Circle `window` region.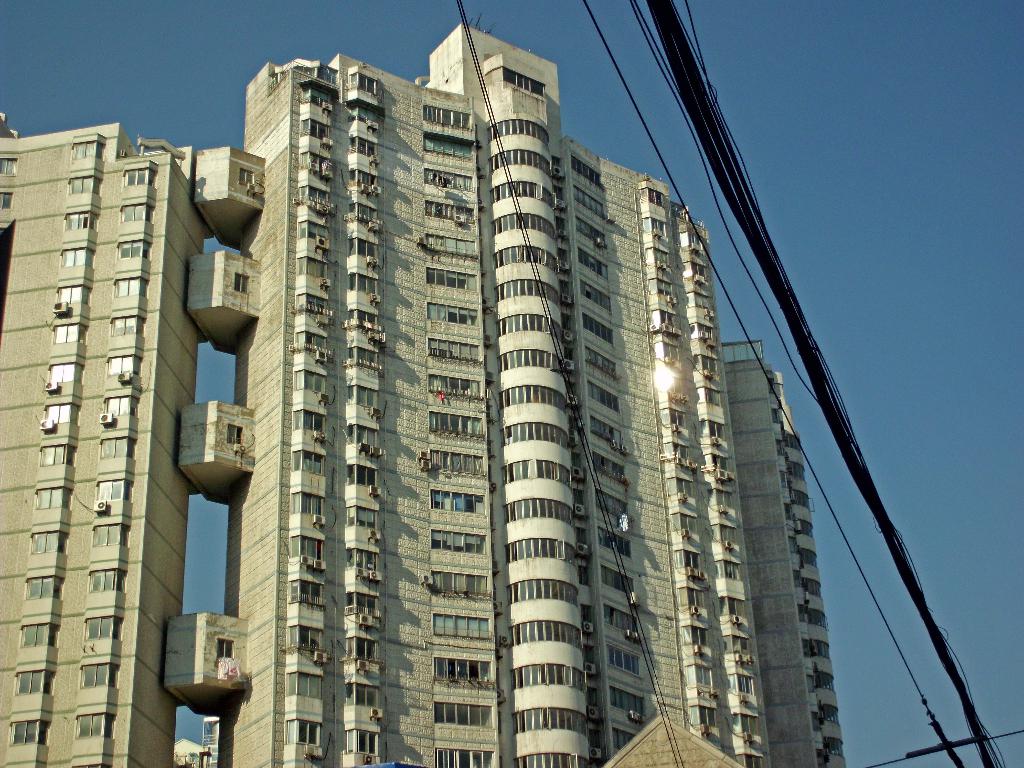
Region: <box>435,616,492,637</box>.
